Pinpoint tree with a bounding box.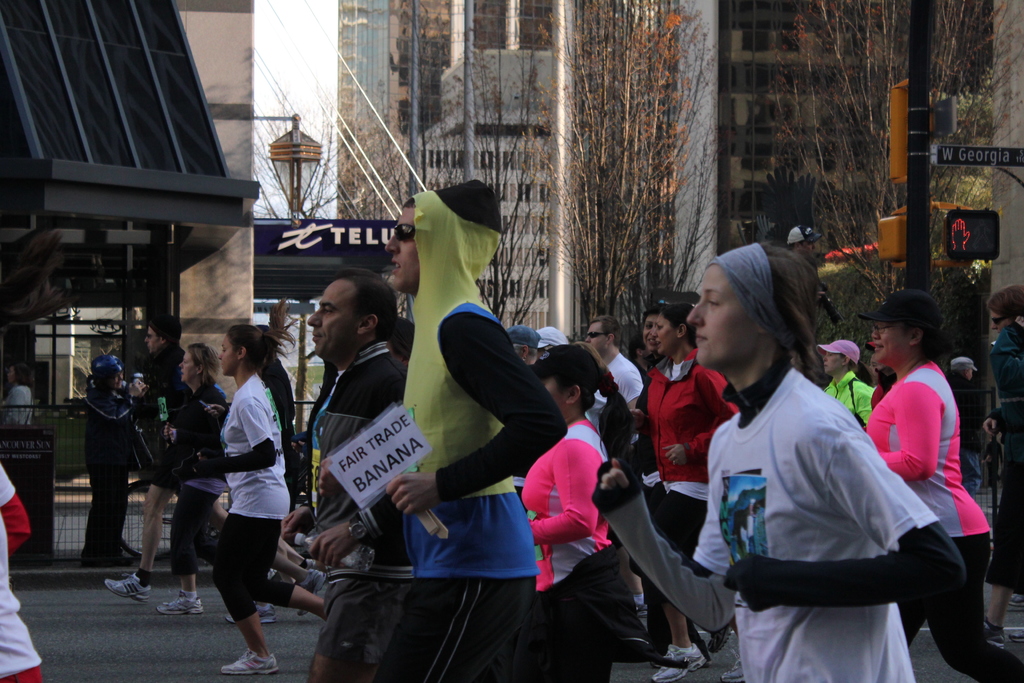
246 92 417 431.
